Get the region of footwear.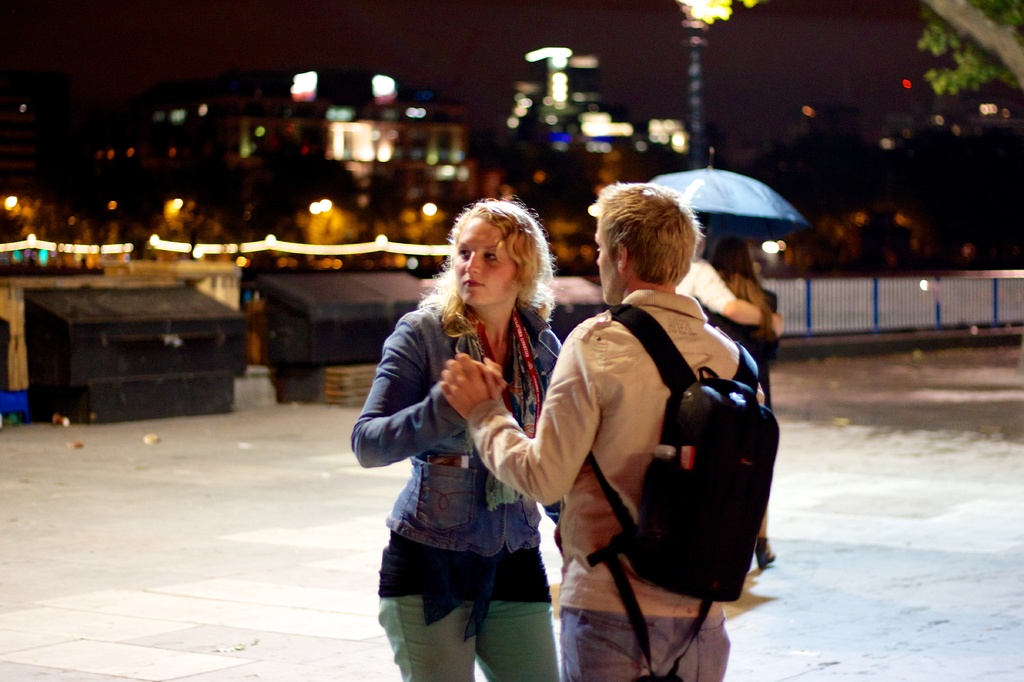
753 535 778 571.
